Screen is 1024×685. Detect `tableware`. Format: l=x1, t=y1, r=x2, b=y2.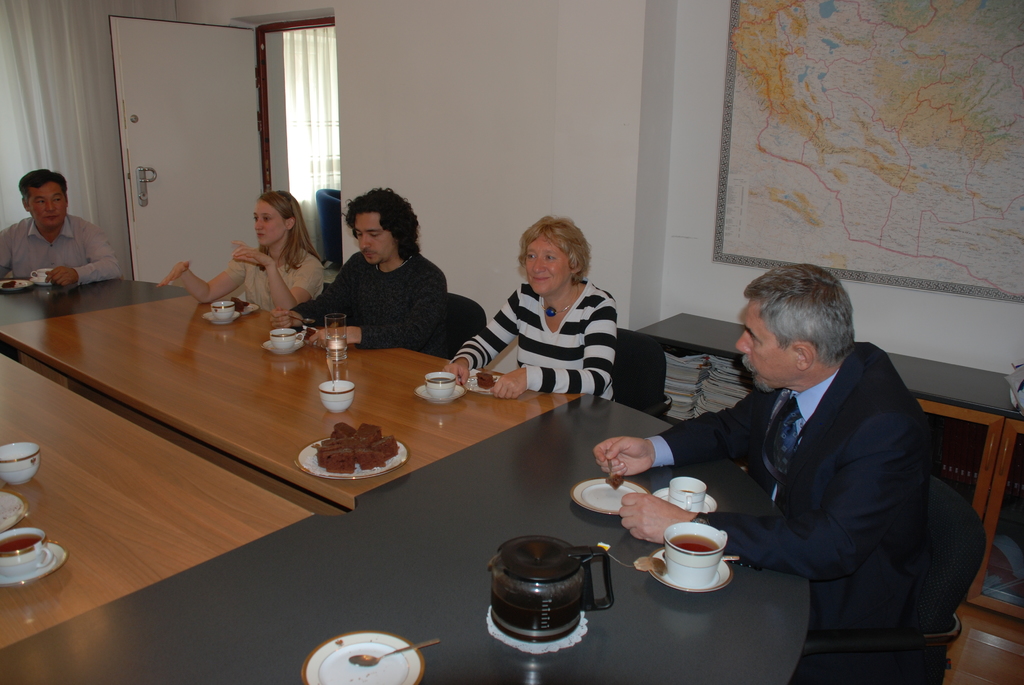
l=666, t=473, r=708, b=519.
